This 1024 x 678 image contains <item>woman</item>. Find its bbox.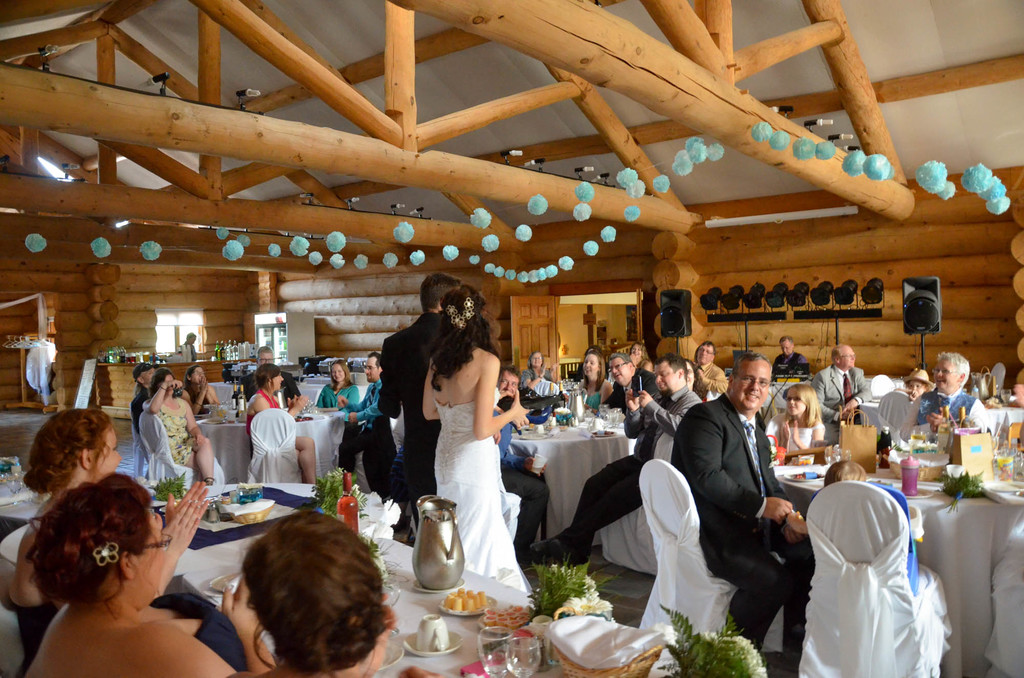
(left=762, top=383, right=836, bottom=464).
